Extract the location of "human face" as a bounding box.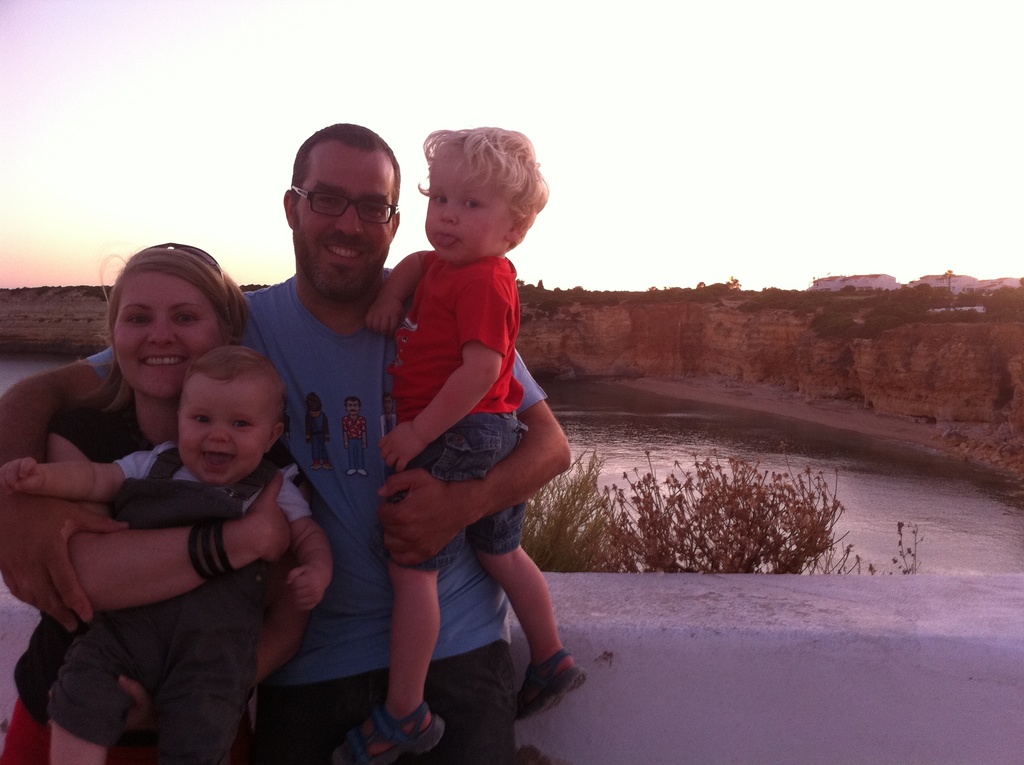
(426, 157, 506, 268).
